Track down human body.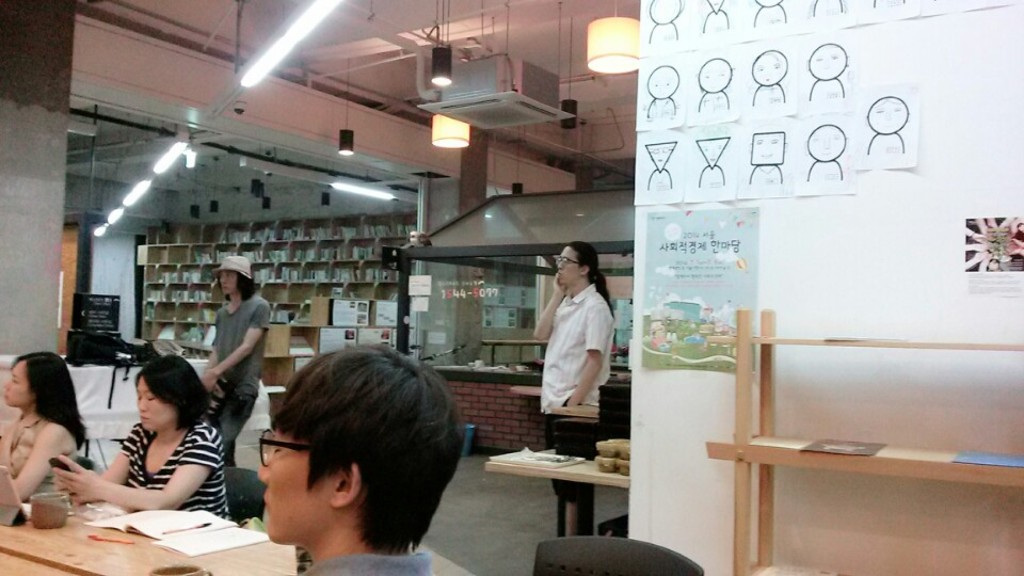
Tracked to box=[52, 414, 229, 523].
